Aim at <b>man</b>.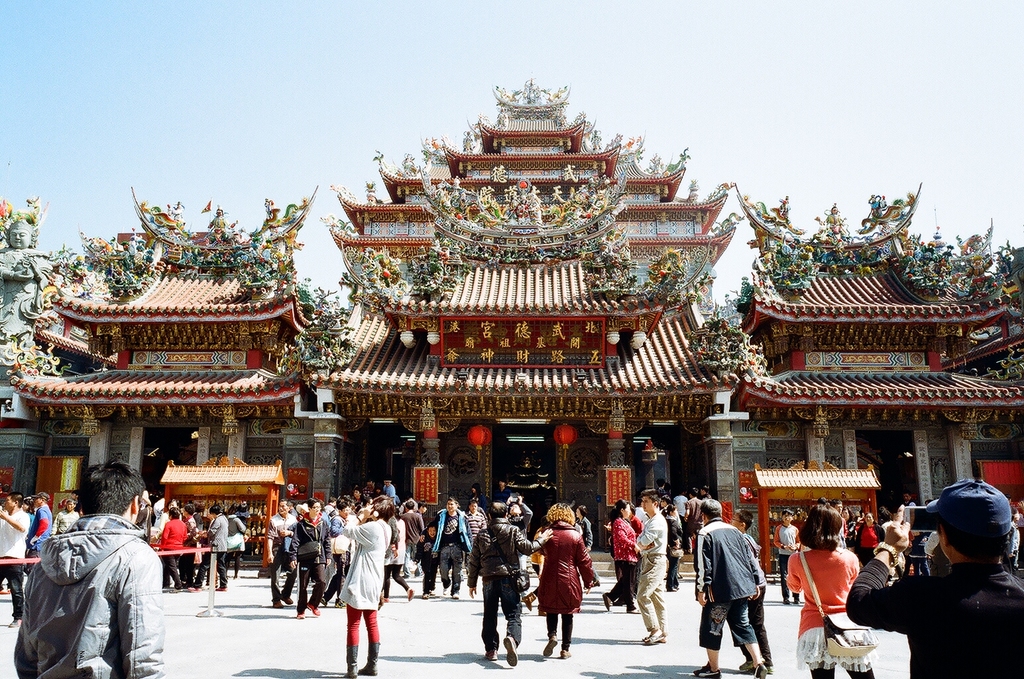
Aimed at <bbox>359, 480, 382, 507</bbox>.
